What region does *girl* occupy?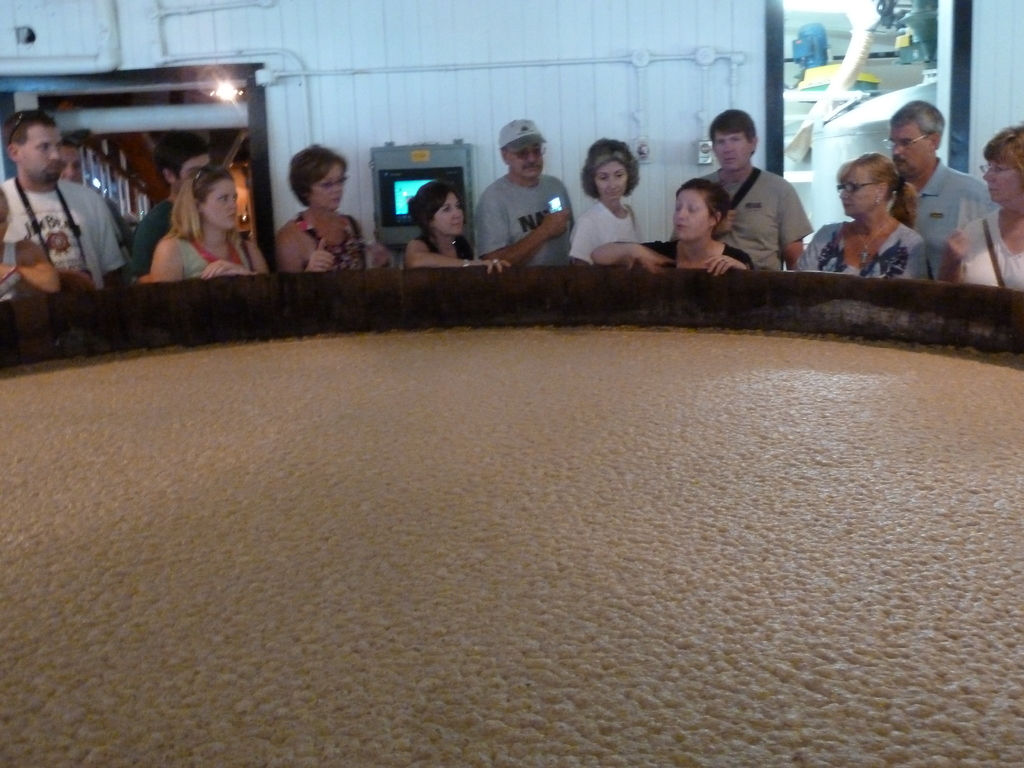
[x1=567, y1=143, x2=643, y2=273].
